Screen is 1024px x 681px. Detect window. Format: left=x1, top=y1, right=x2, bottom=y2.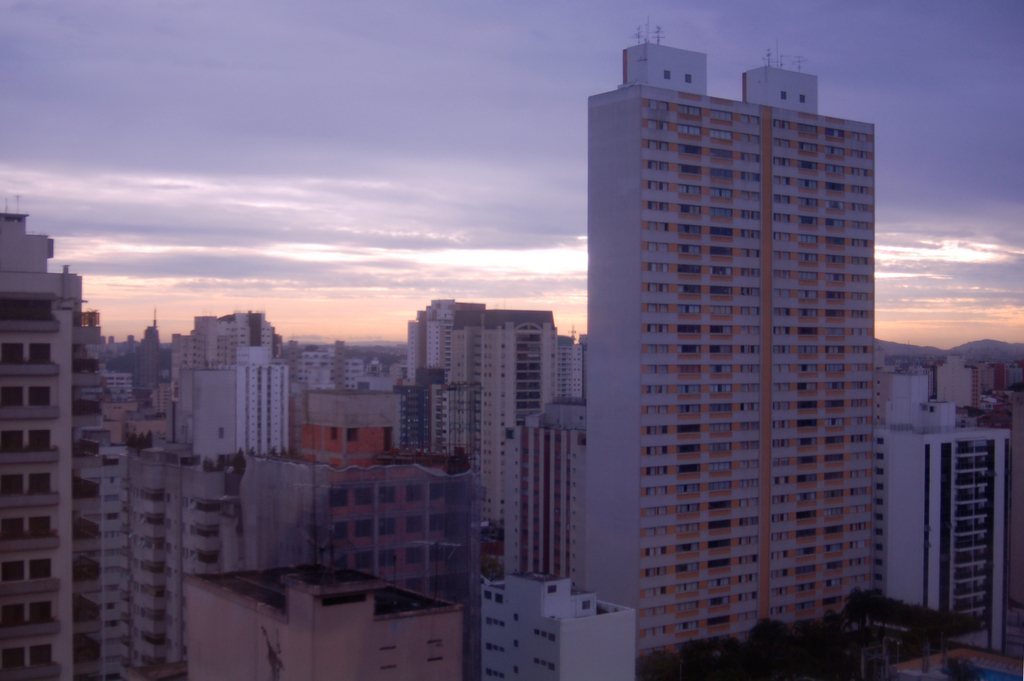
left=710, top=227, right=732, bottom=238.
